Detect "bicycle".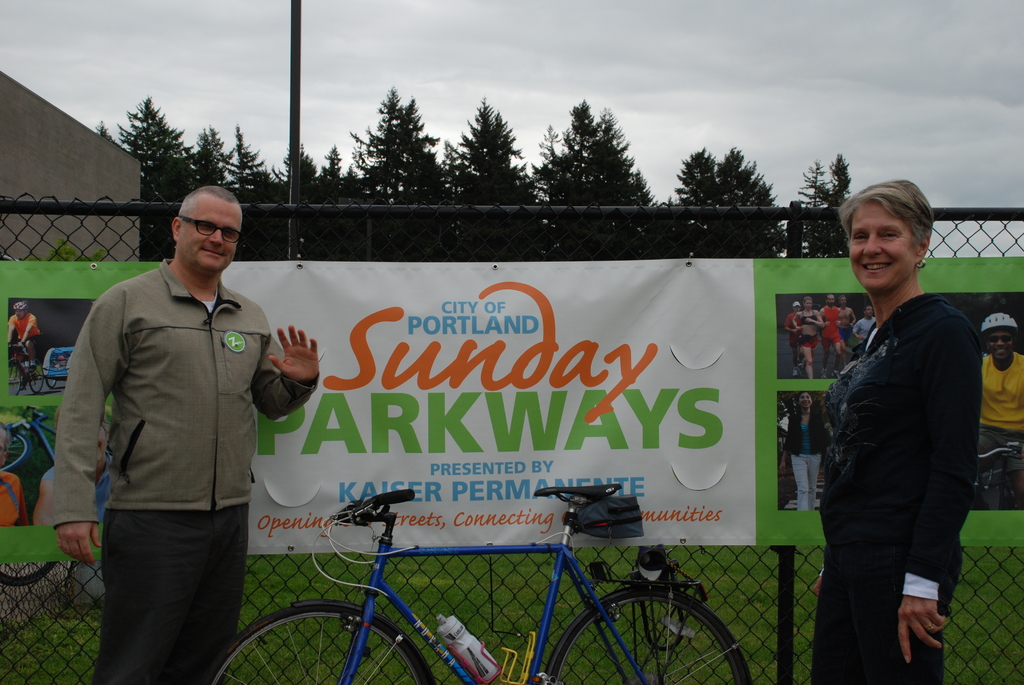
Detected at x1=225, y1=481, x2=774, y2=676.
